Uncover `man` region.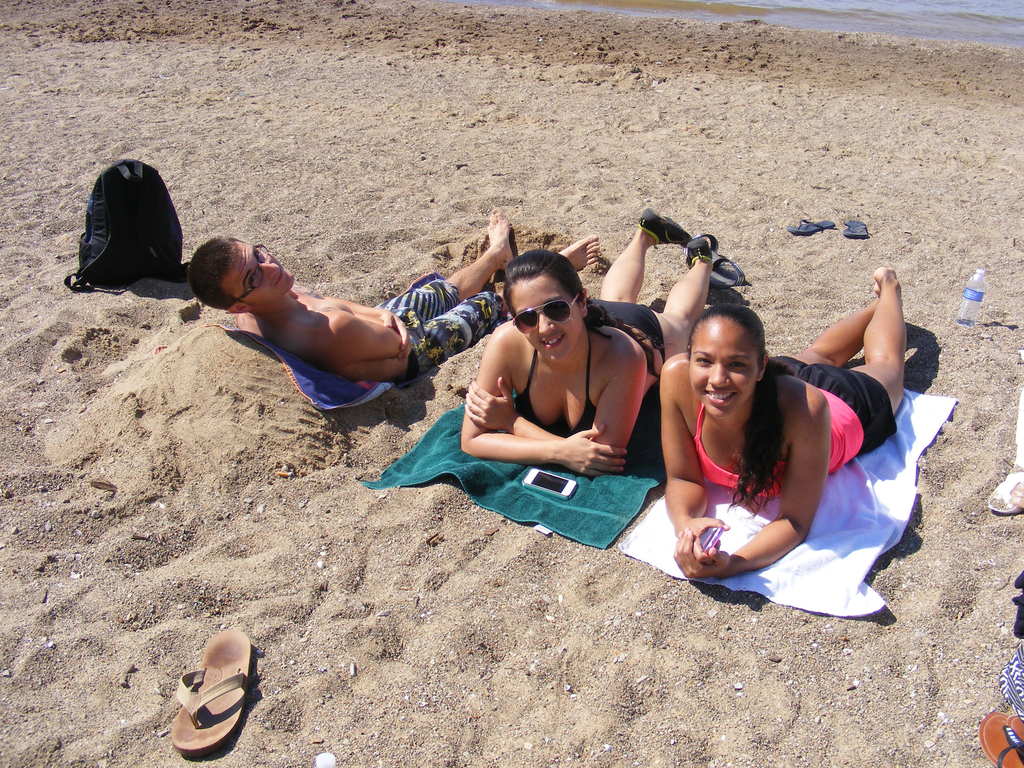
Uncovered: {"left": 171, "top": 226, "right": 484, "bottom": 432}.
